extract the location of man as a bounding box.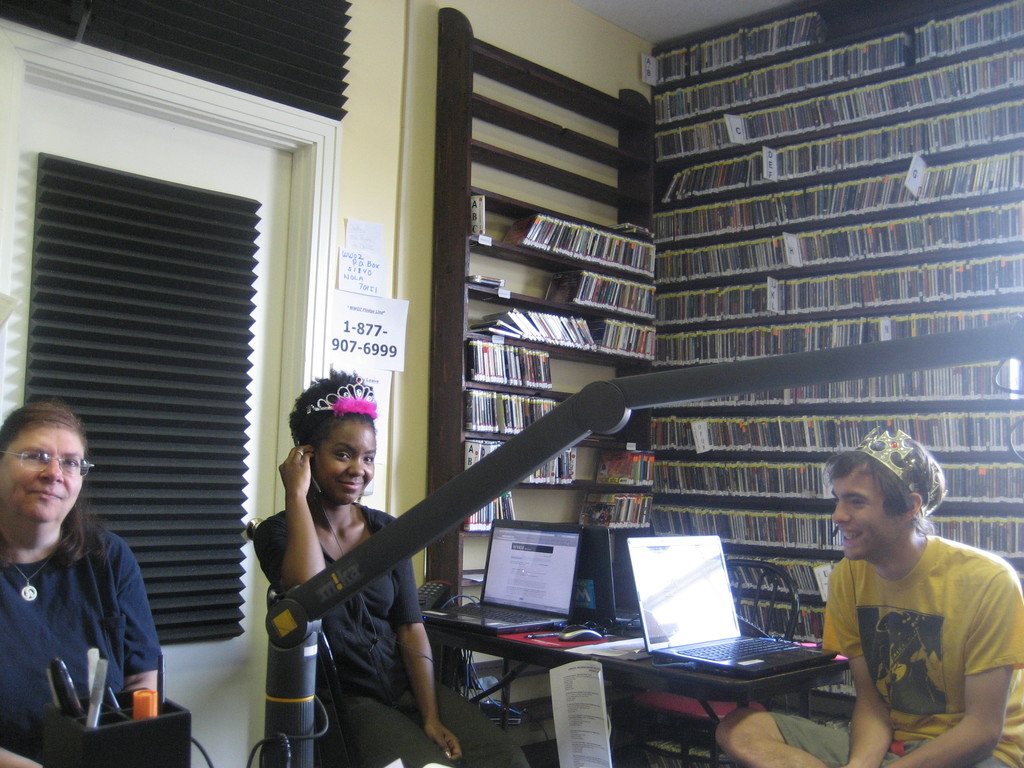
left=711, top=422, right=1023, bottom=767.
